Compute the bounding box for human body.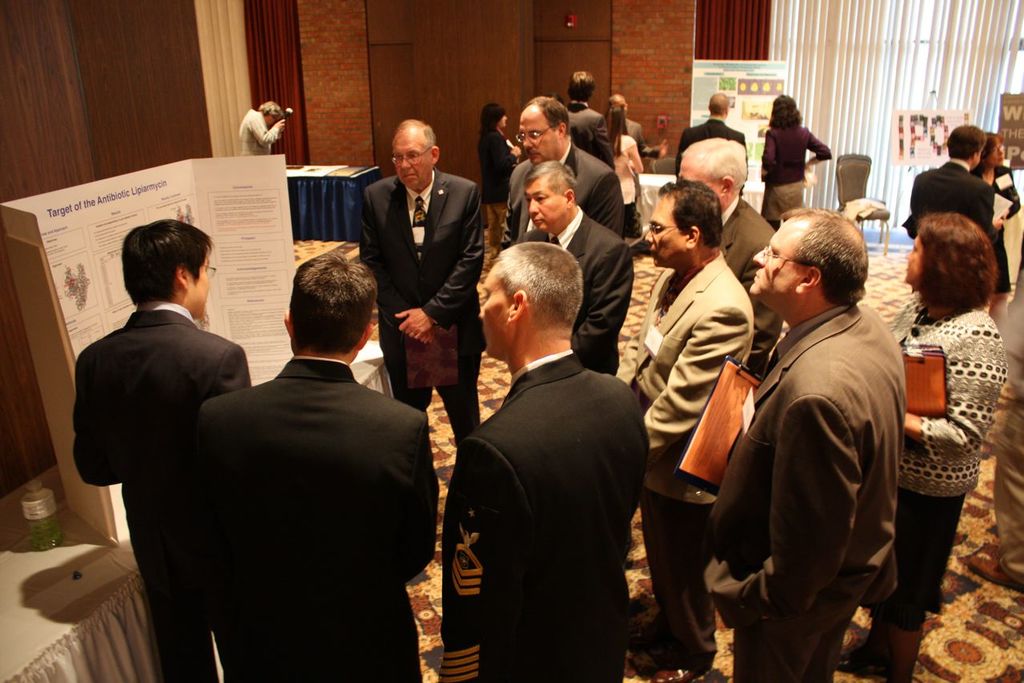
(x1=454, y1=238, x2=659, y2=681).
